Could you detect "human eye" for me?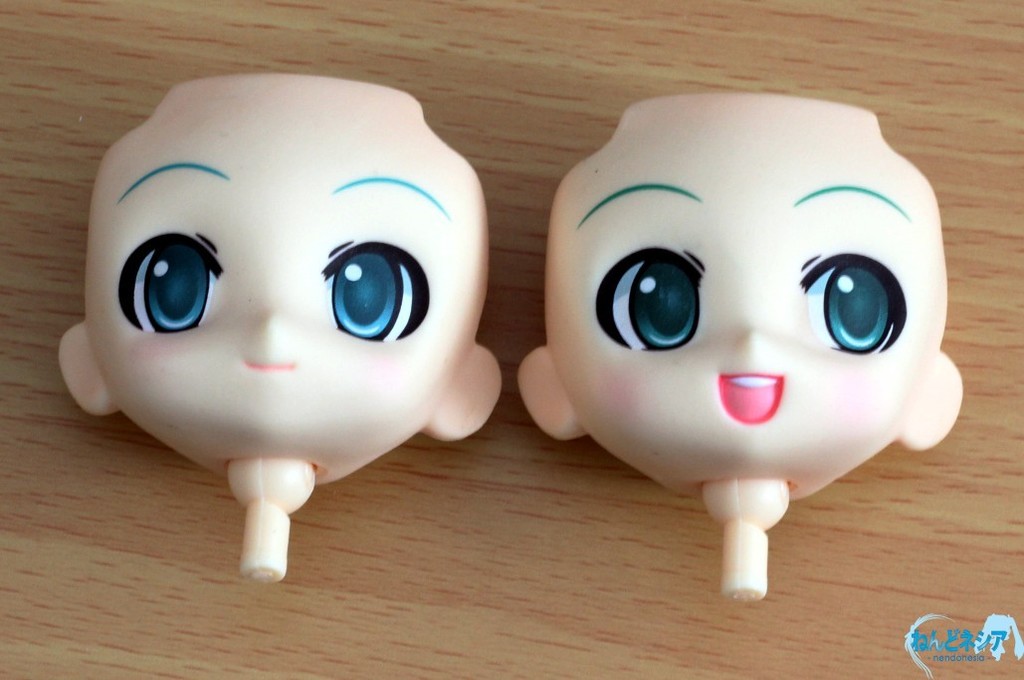
Detection result: detection(589, 241, 711, 356).
